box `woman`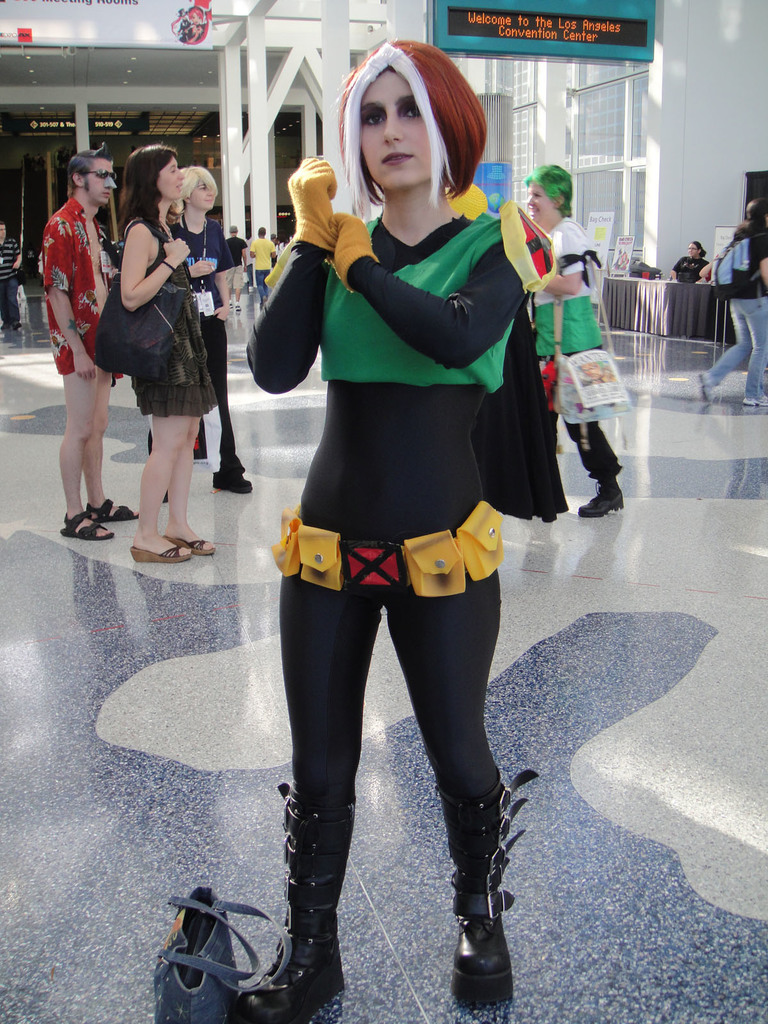
bbox(170, 158, 259, 497)
